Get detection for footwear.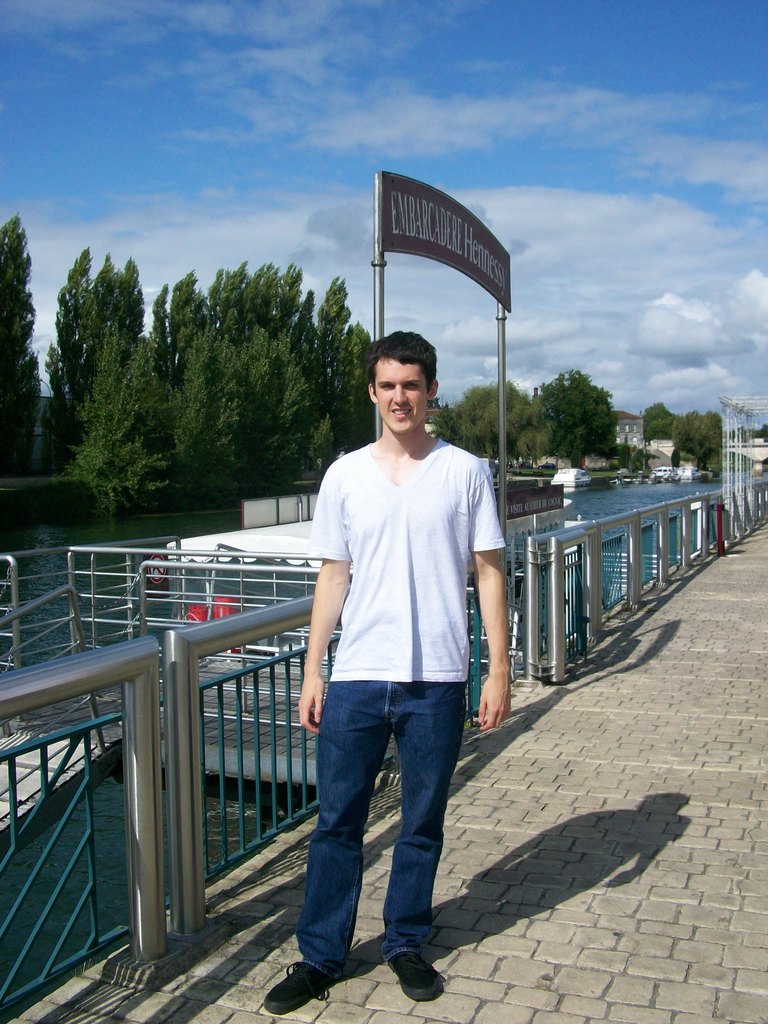
Detection: (x1=263, y1=954, x2=354, y2=1015).
